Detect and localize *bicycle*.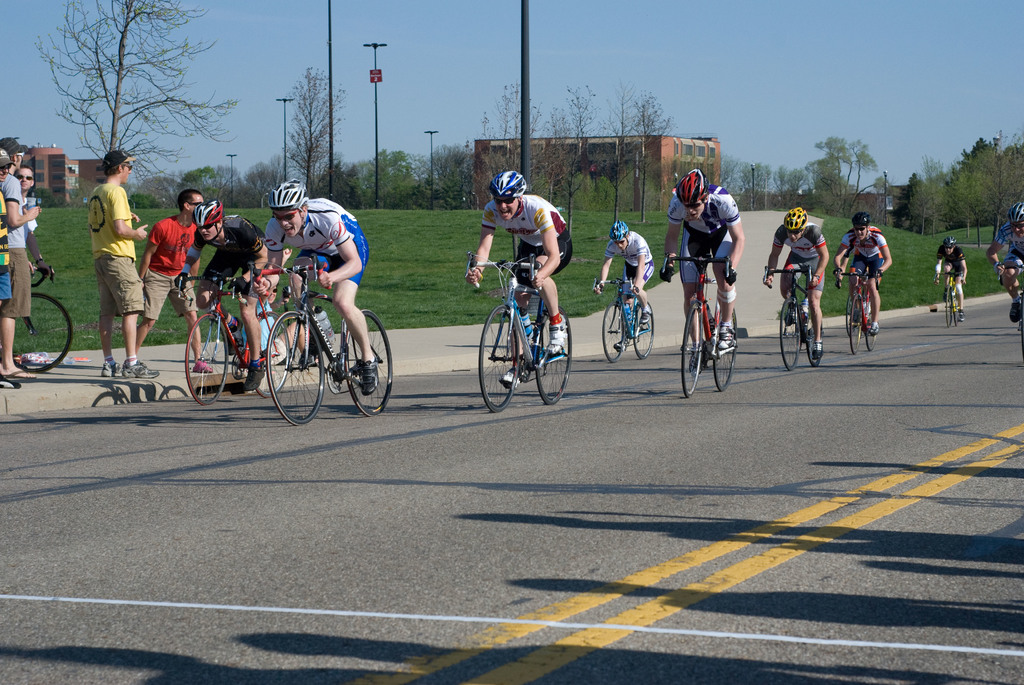
Localized at crop(660, 255, 737, 392).
